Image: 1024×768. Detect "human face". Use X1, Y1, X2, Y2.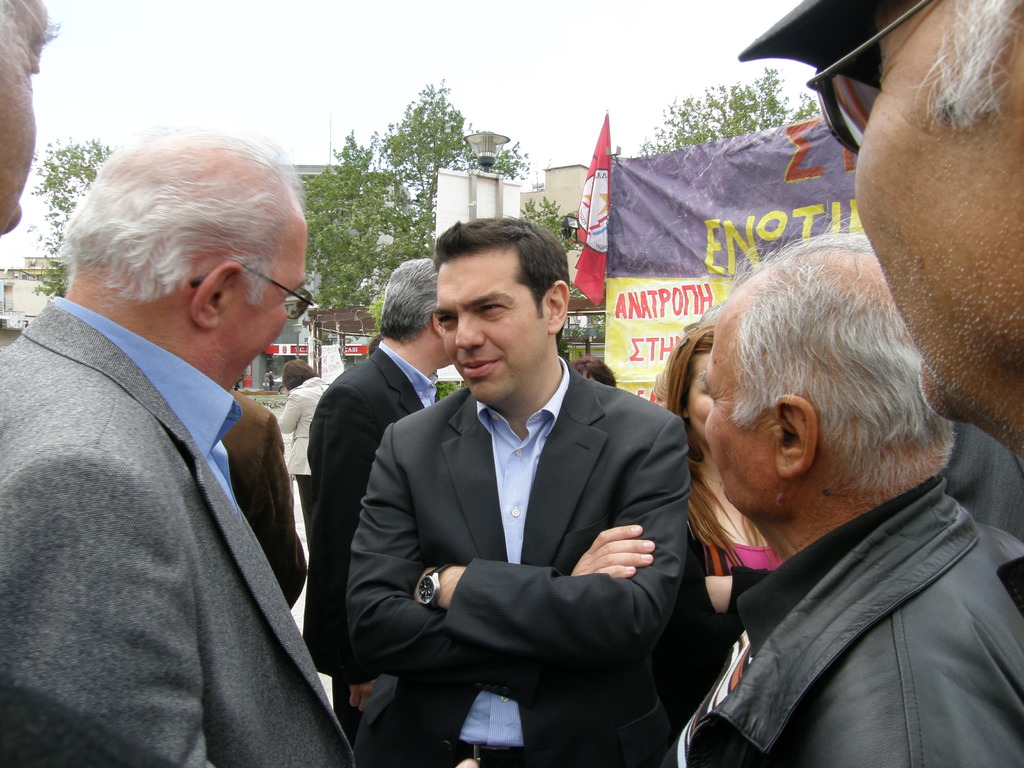
684, 347, 717, 438.
